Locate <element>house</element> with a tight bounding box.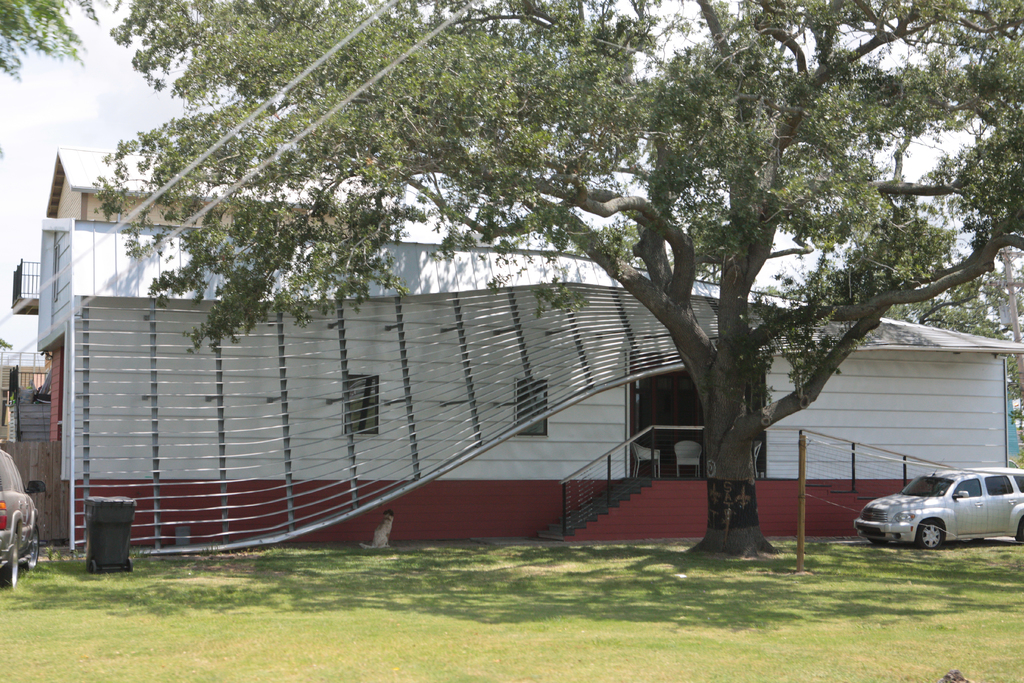
10 154 1023 569.
